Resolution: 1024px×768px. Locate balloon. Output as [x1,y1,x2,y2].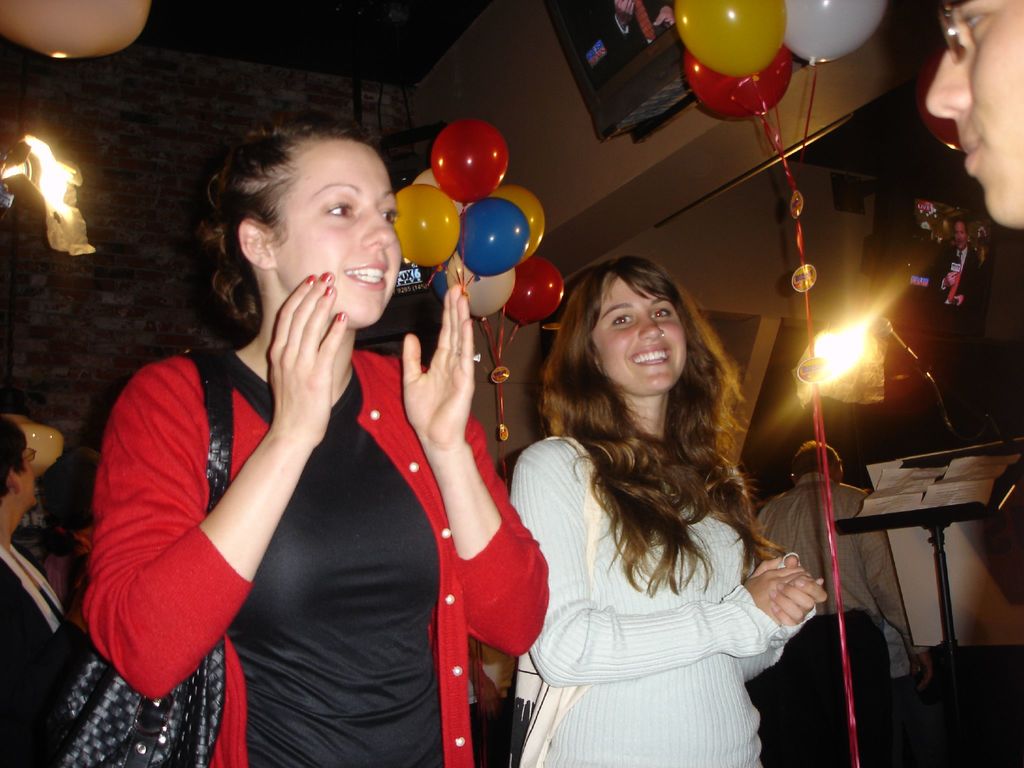
[392,185,463,262].
